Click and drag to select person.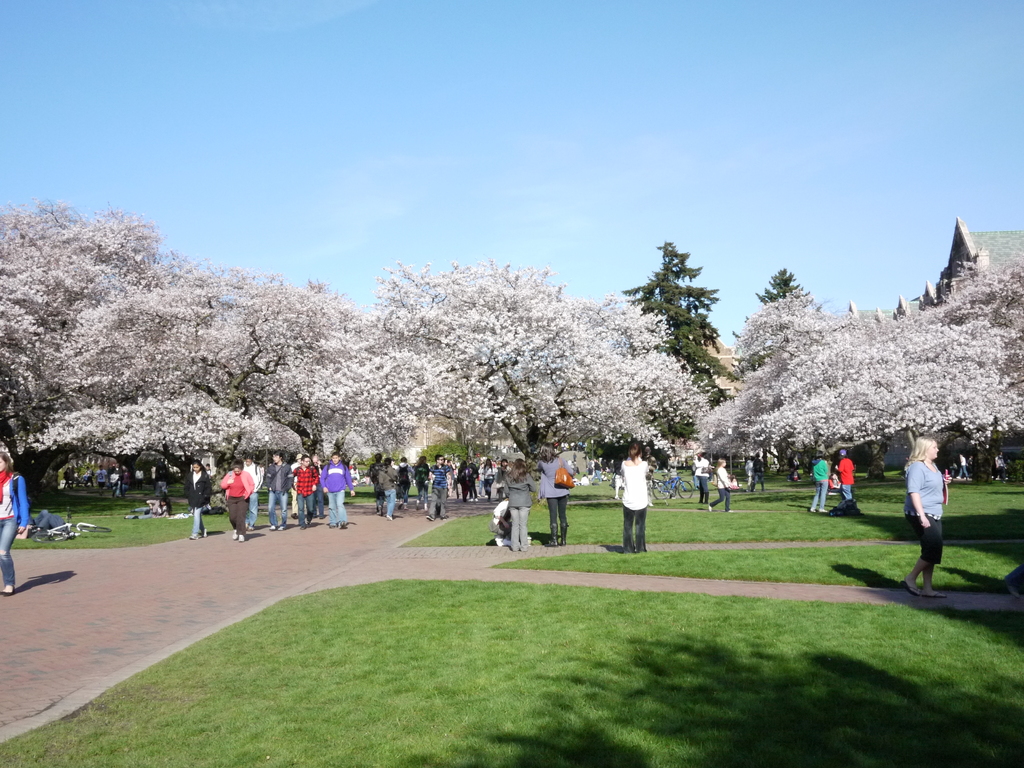
Selection: detection(10, 509, 79, 540).
